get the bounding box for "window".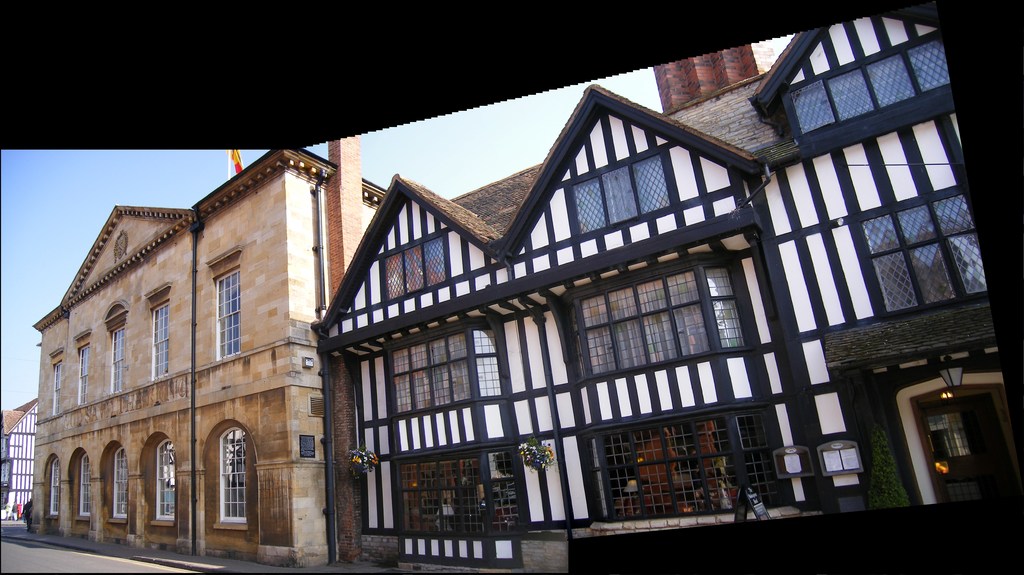
(47,458,60,518).
